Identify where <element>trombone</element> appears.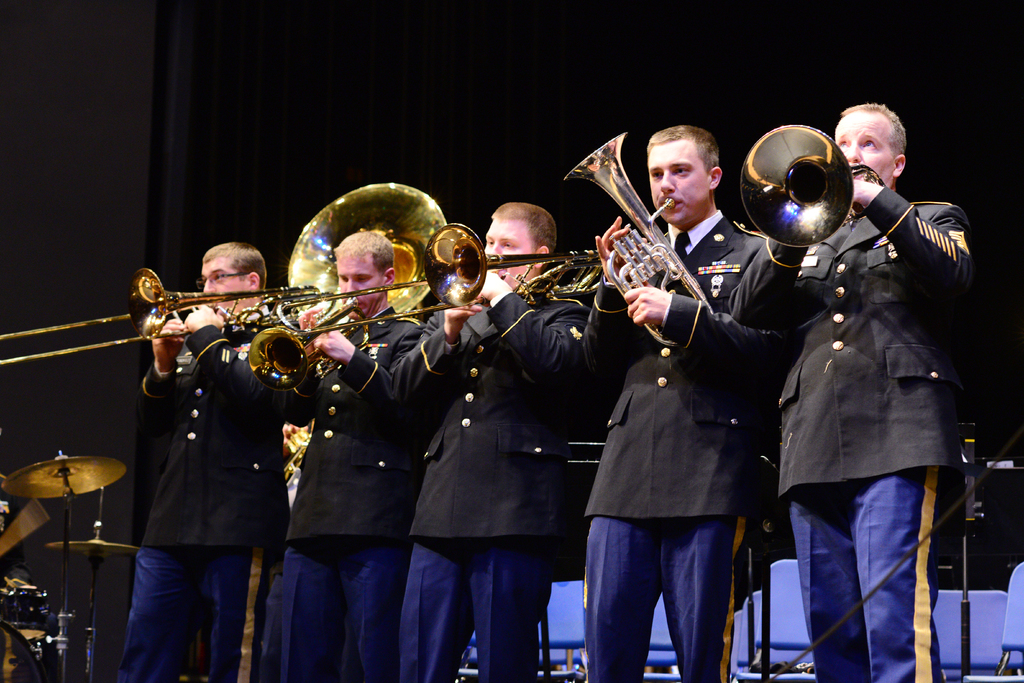
Appears at BBox(0, 270, 321, 363).
